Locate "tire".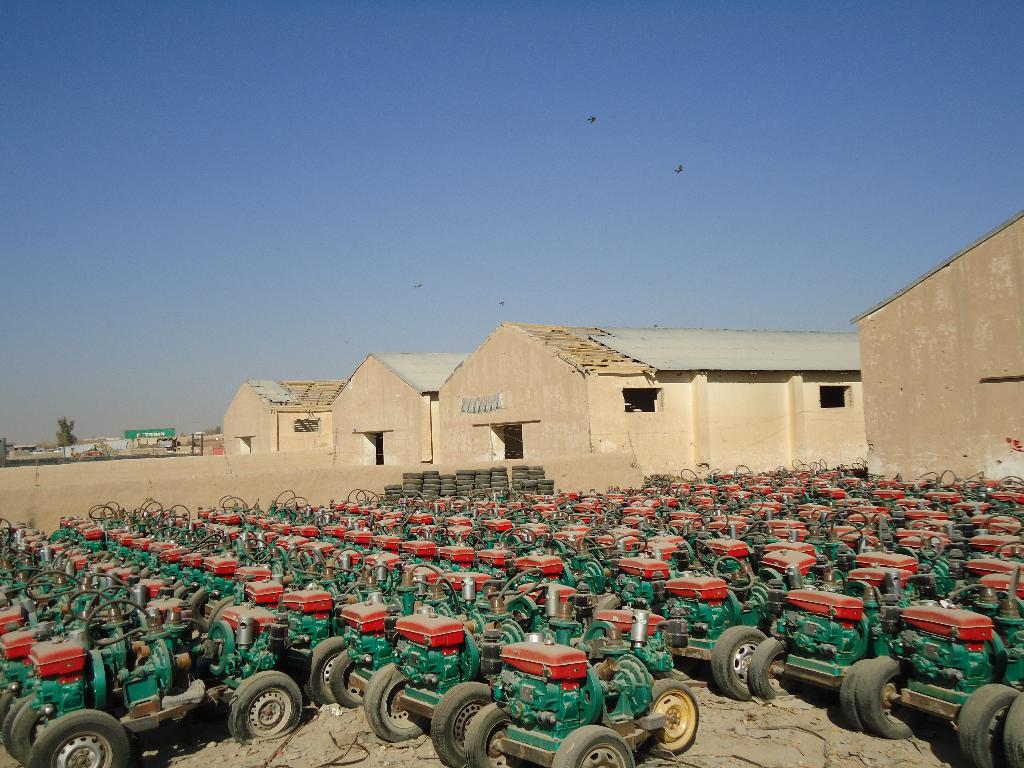
Bounding box: (225, 671, 306, 744).
